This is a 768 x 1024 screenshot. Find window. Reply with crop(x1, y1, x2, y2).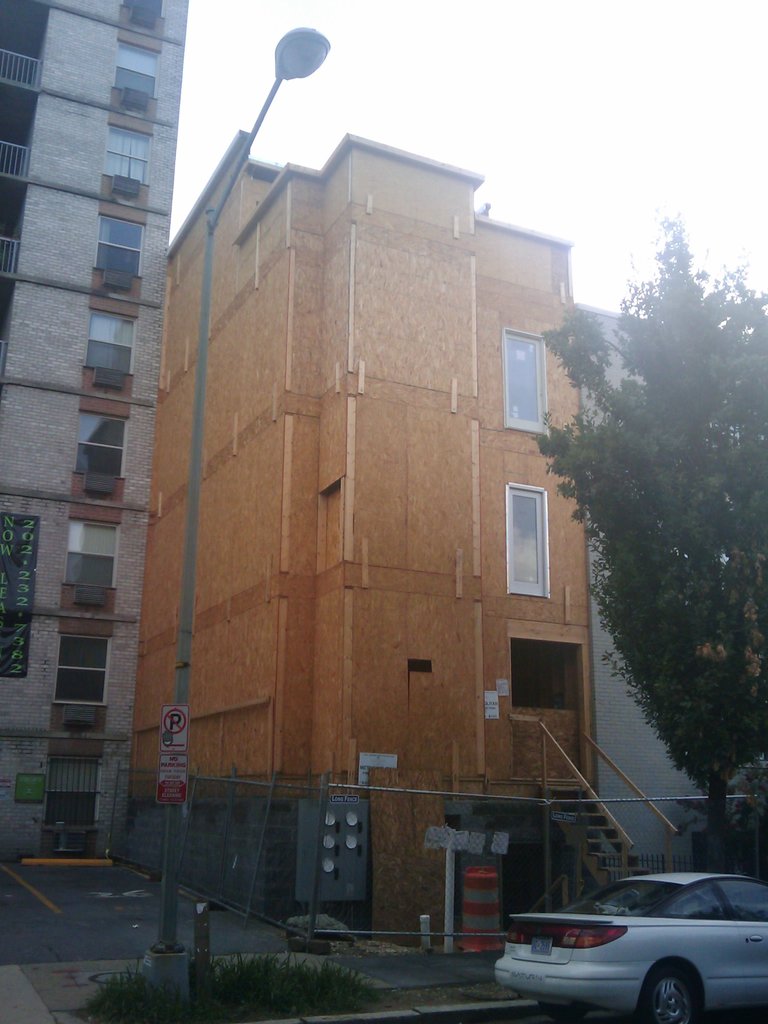
crop(49, 764, 98, 819).
